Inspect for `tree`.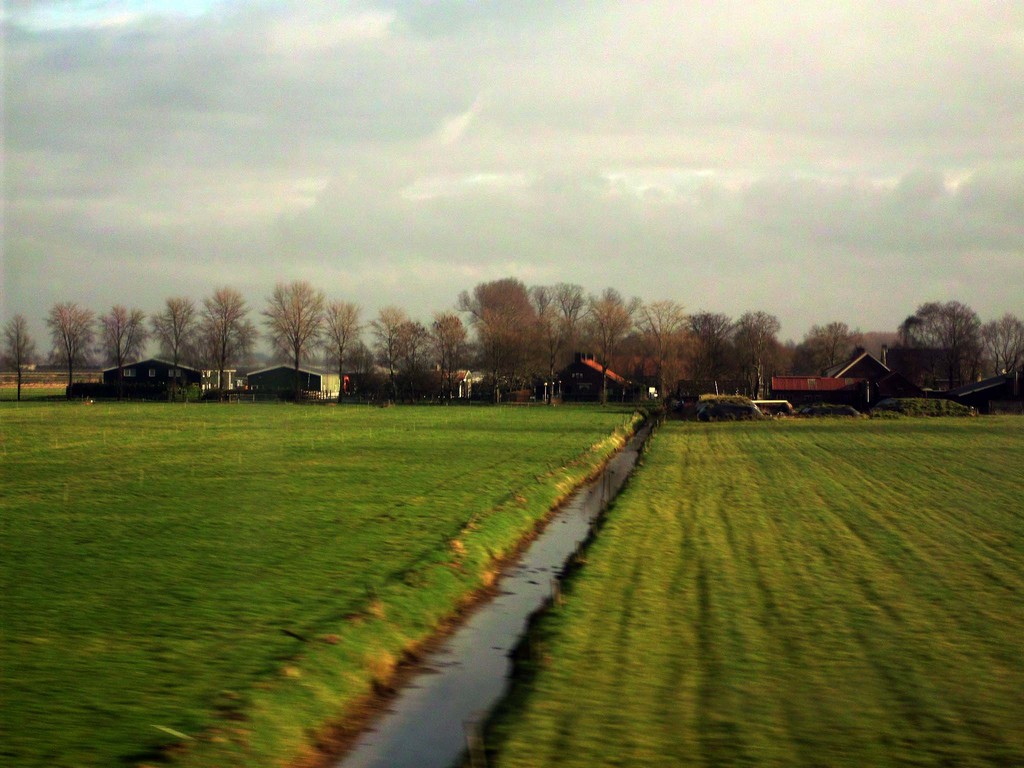
Inspection: (left=981, top=312, right=1023, bottom=389).
